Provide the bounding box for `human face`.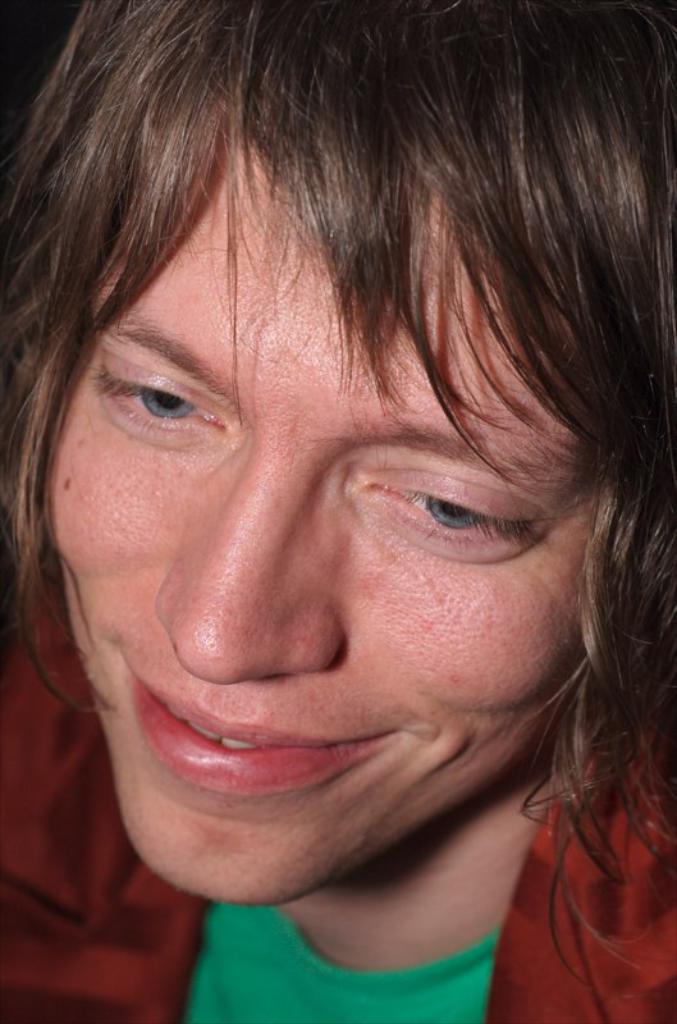
x1=47, y1=131, x2=589, y2=906.
